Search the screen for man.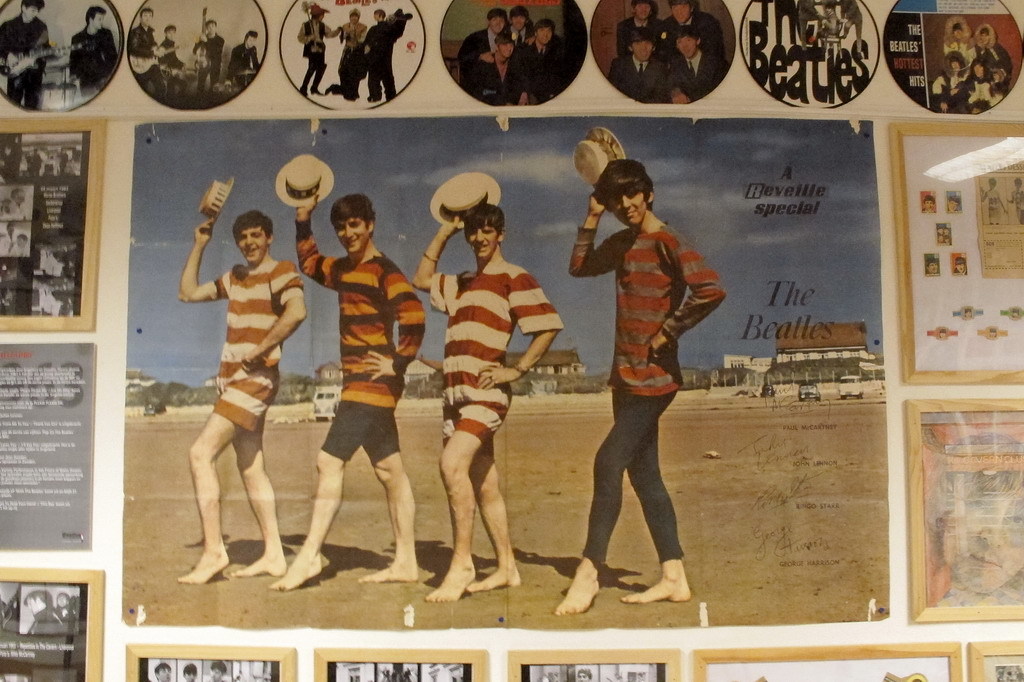
Found at 666,28,736,96.
